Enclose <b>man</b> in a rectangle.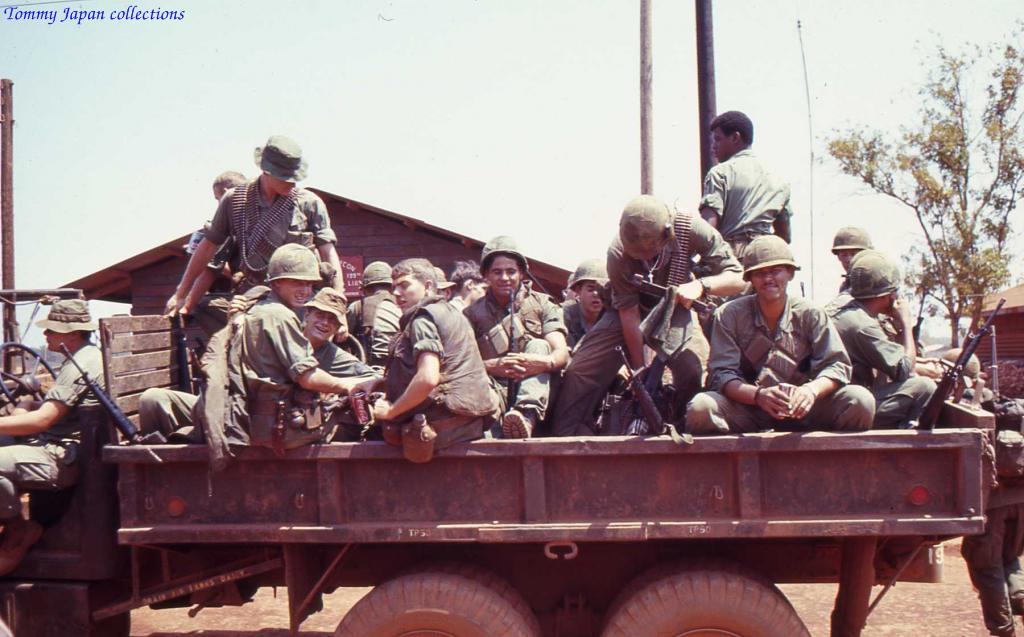
bbox=[688, 232, 874, 430].
